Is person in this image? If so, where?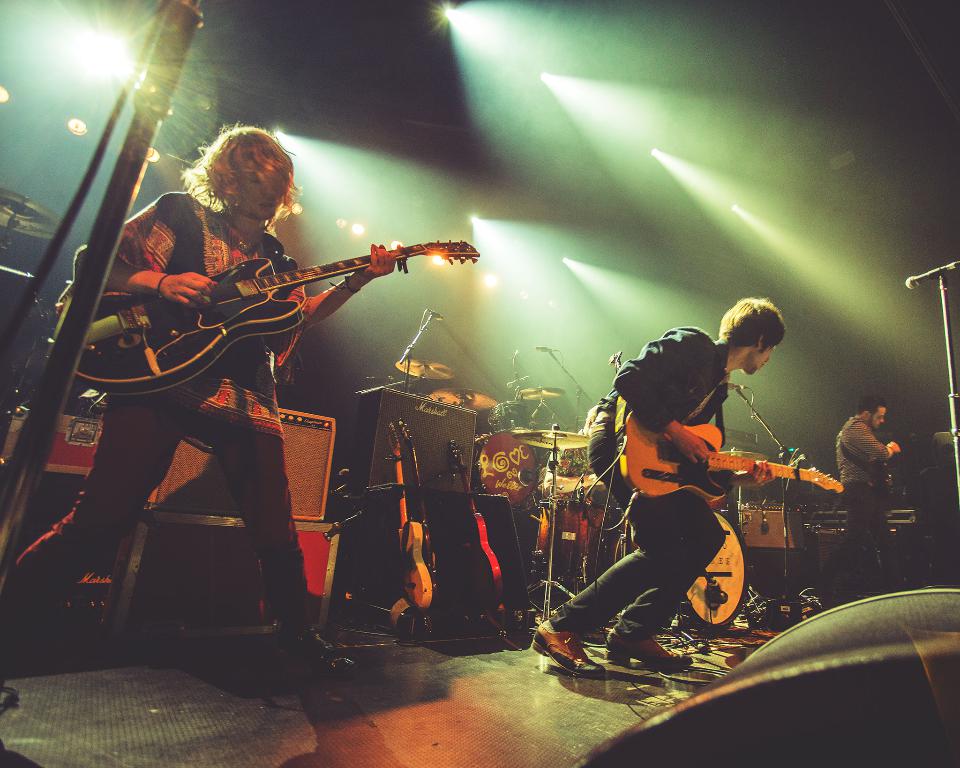
Yes, at [x1=568, y1=294, x2=791, y2=682].
